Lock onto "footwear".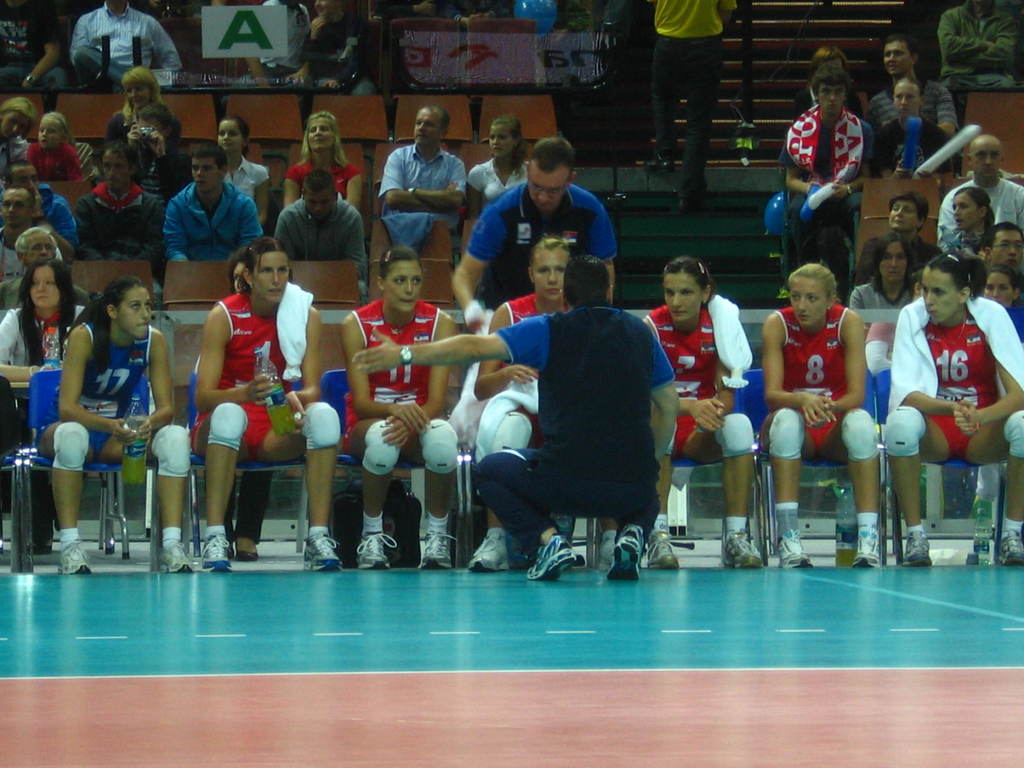
Locked: crop(596, 534, 616, 574).
